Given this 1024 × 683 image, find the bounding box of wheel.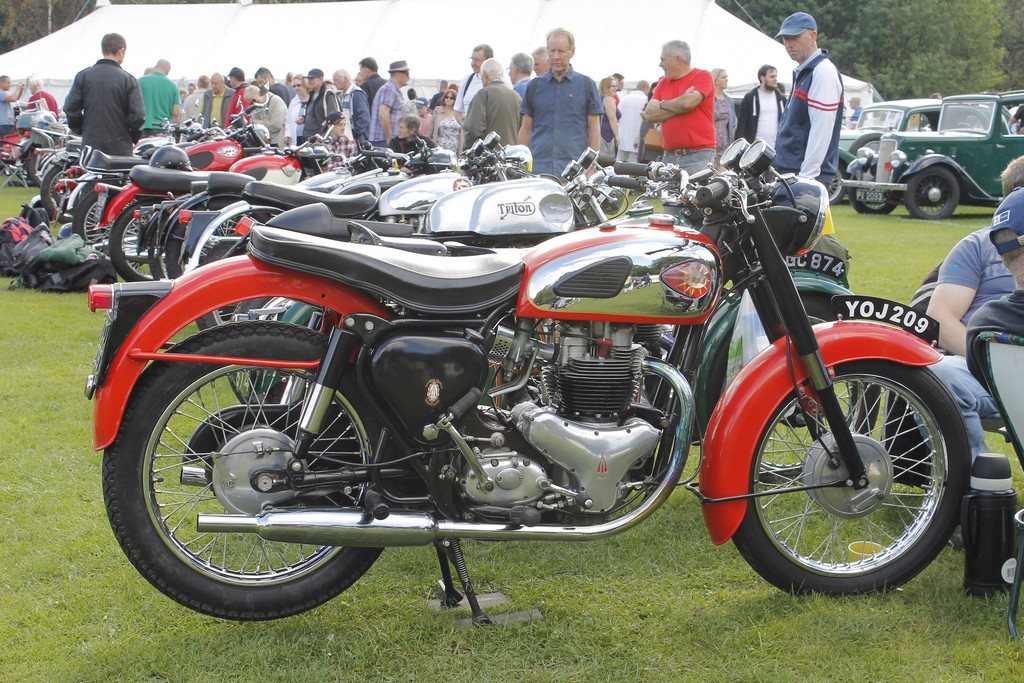
x1=109 y1=199 x2=147 y2=284.
